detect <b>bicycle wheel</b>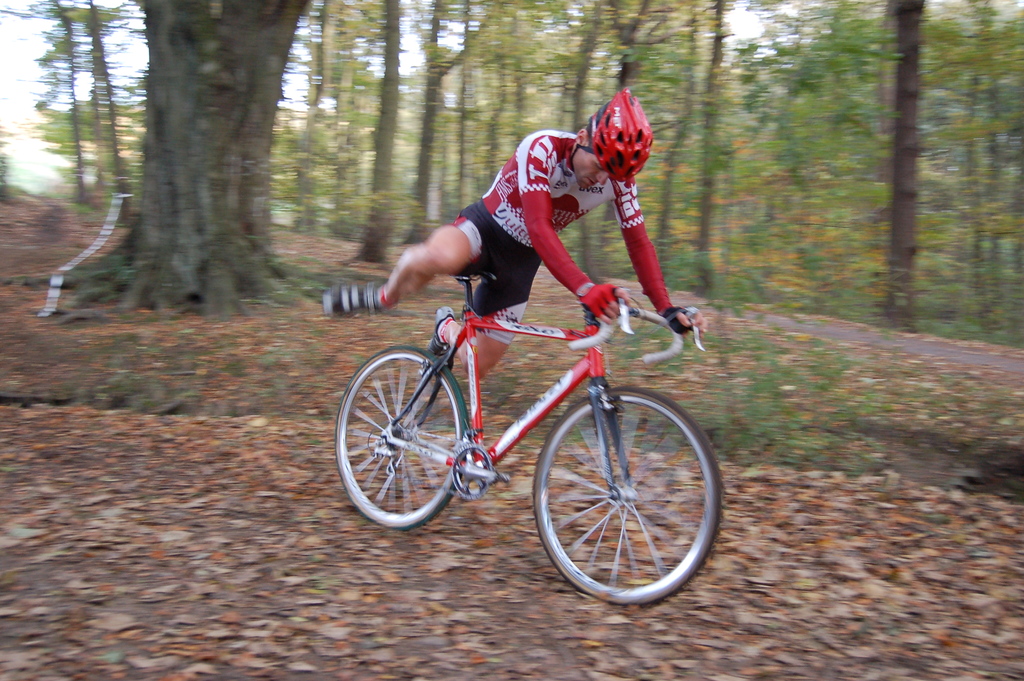
BBox(333, 349, 465, 534)
